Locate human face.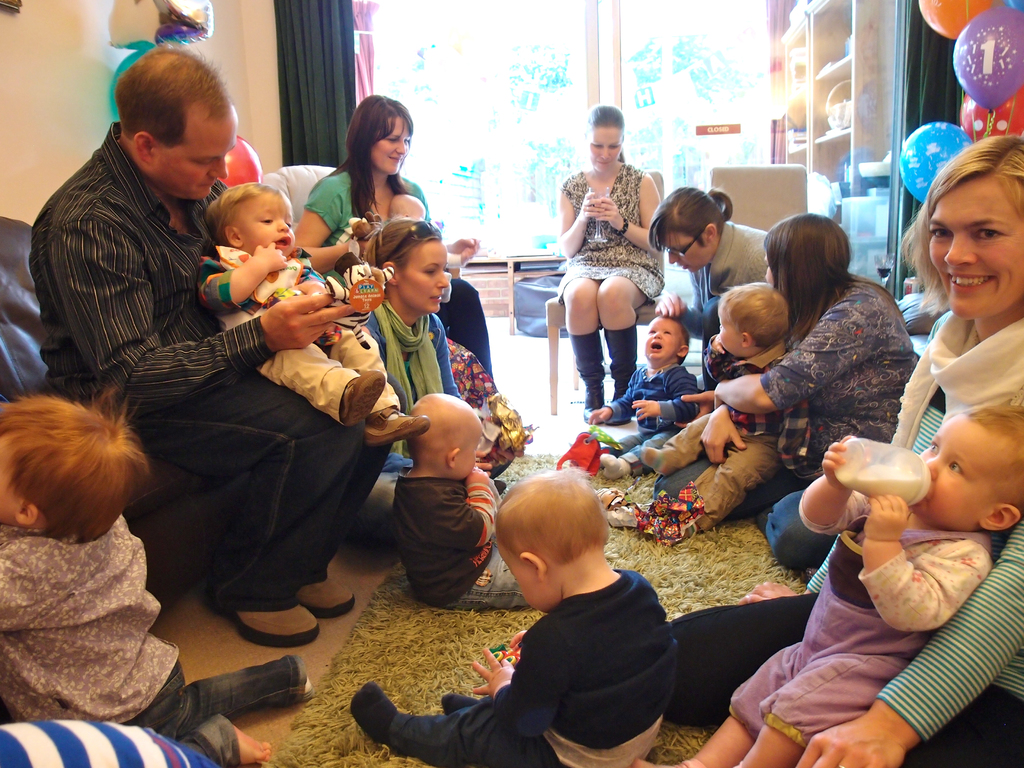
Bounding box: 399,241,448,314.
